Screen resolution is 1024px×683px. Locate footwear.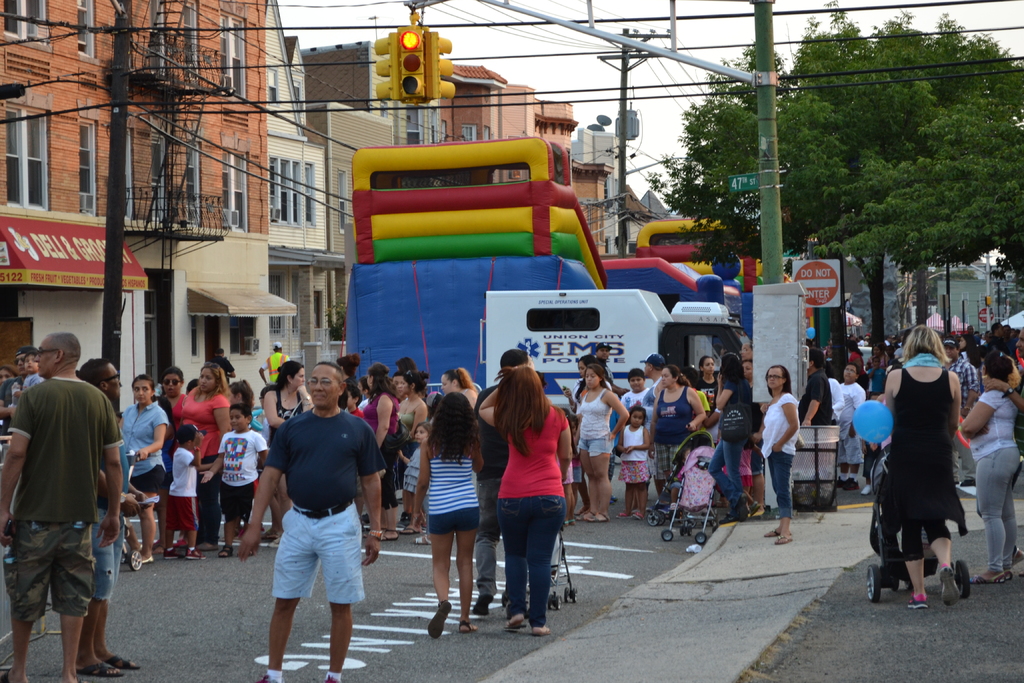
1012,548,1023,564.
